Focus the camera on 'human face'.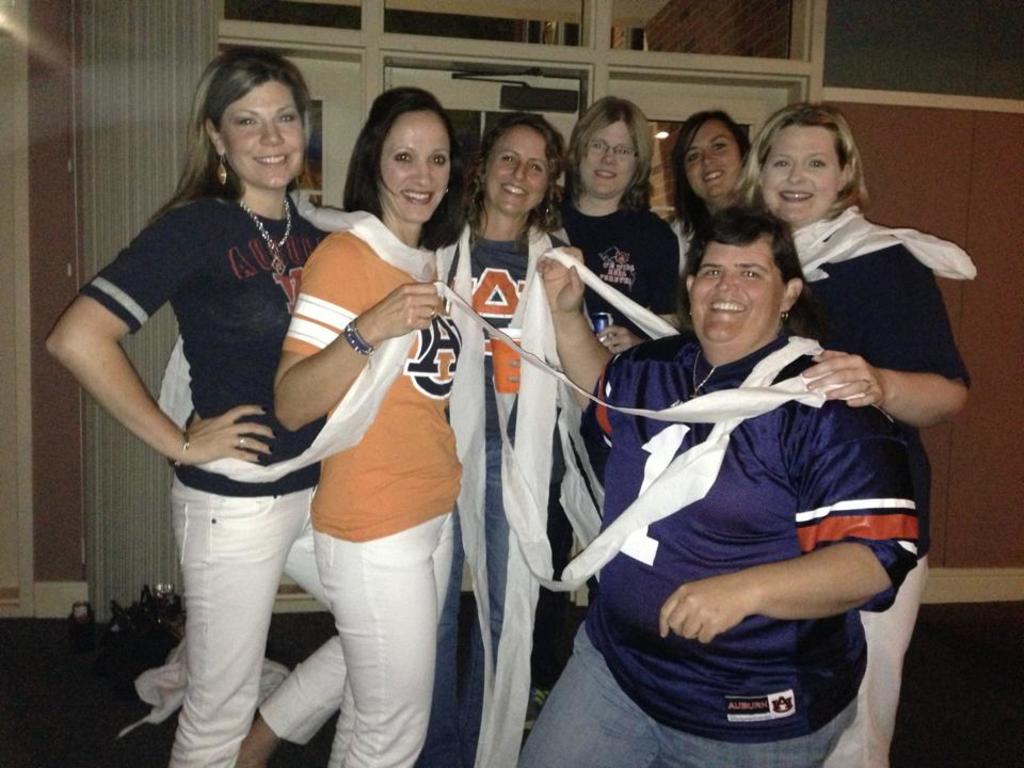
Focus region: pyautogui.locateOnScreen(578, 111, 636, 192).
